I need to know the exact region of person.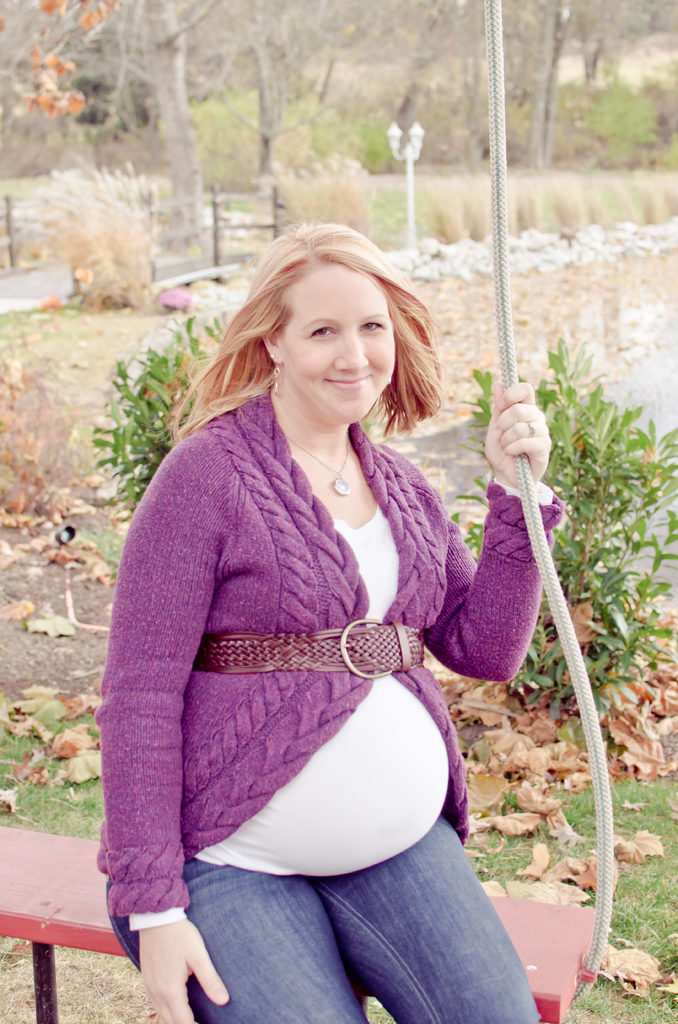
Region: left=99, top=214, right=562, bottom=1023.
